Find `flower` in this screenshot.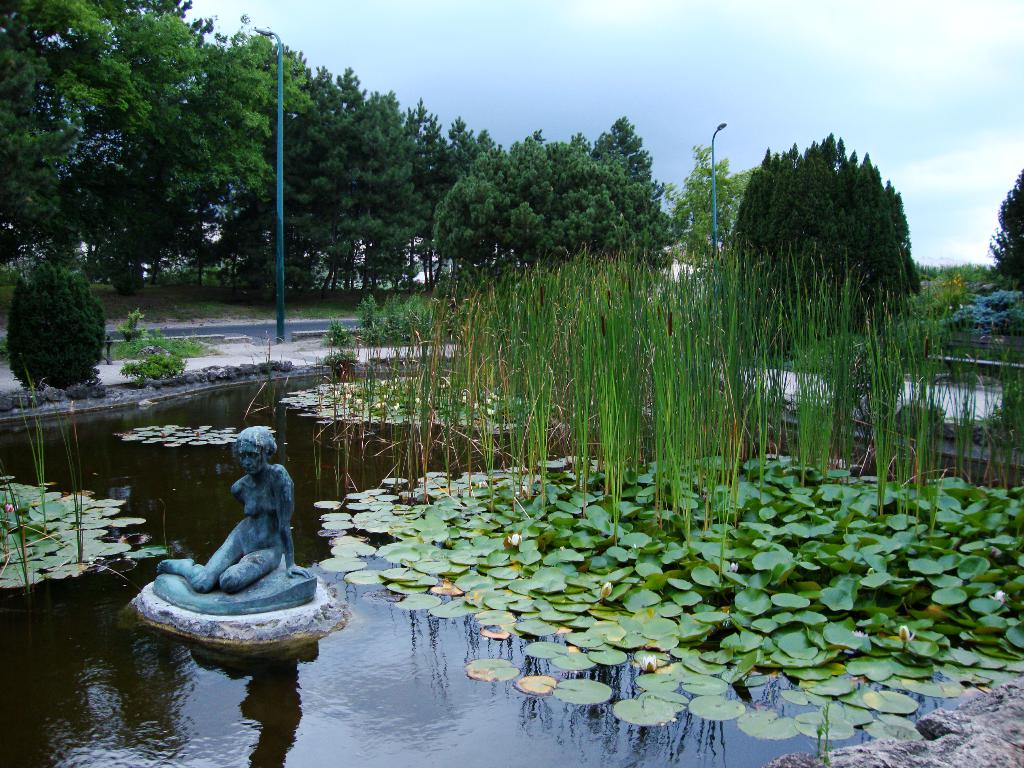
The bounding box for `flower` is (0, 500, 12, 518).
